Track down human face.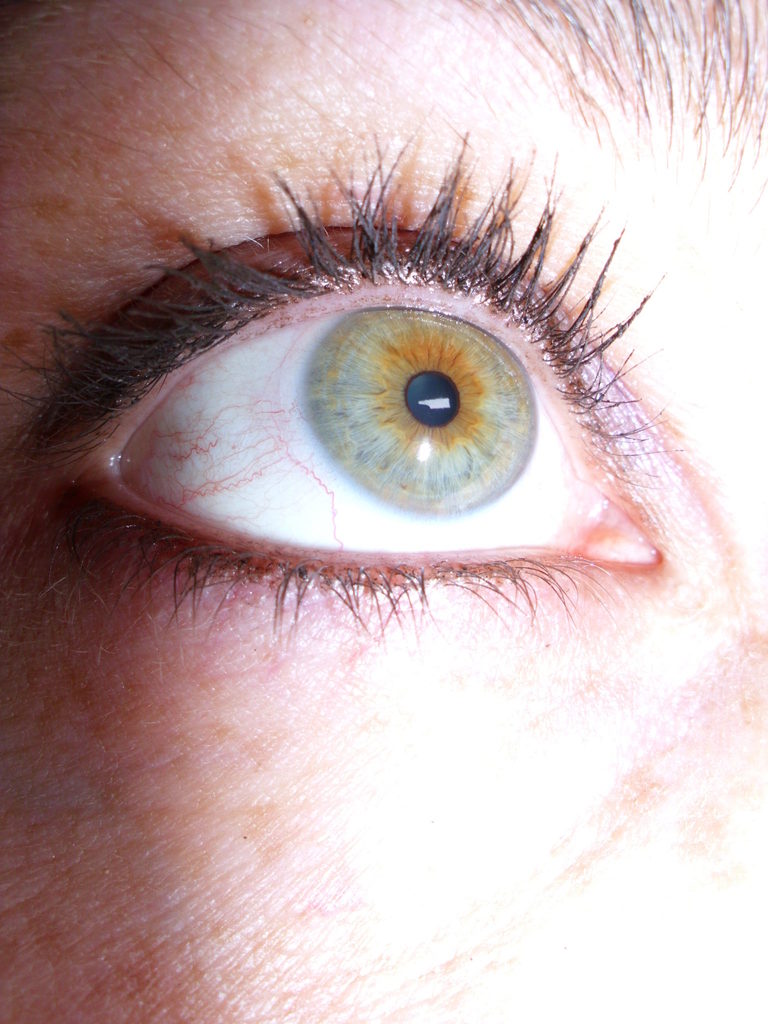
Tracked to x1=0 y1=4 x2=765 y2=1023.
